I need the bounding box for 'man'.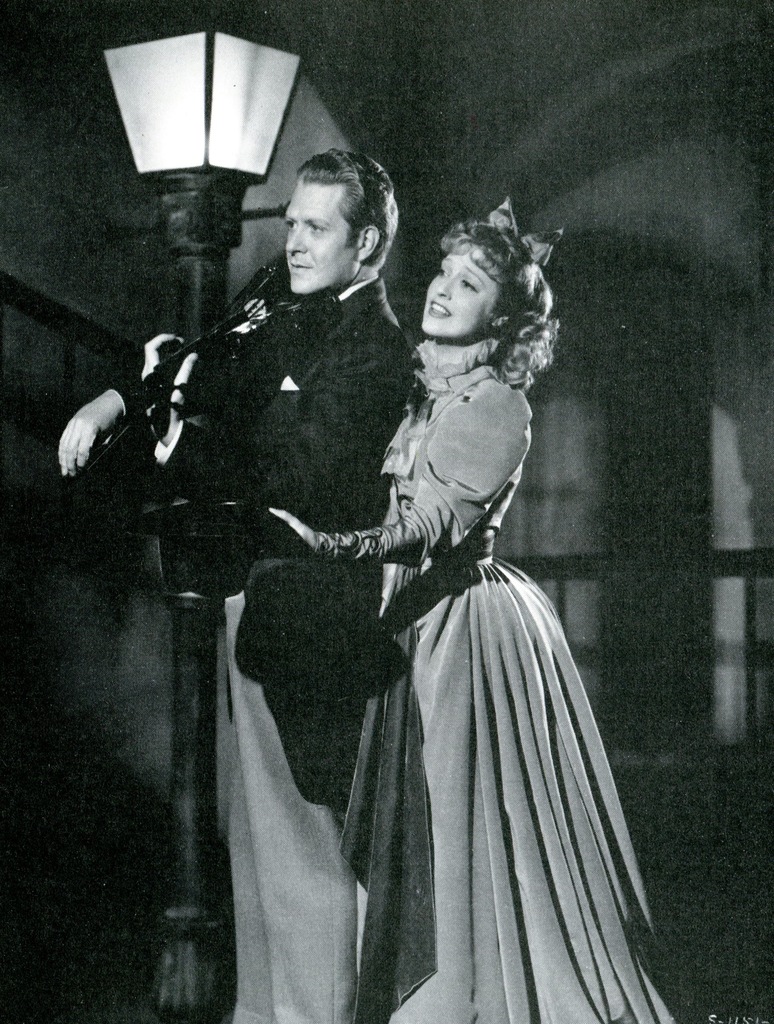
Here it is: 57 147 424 1020.
